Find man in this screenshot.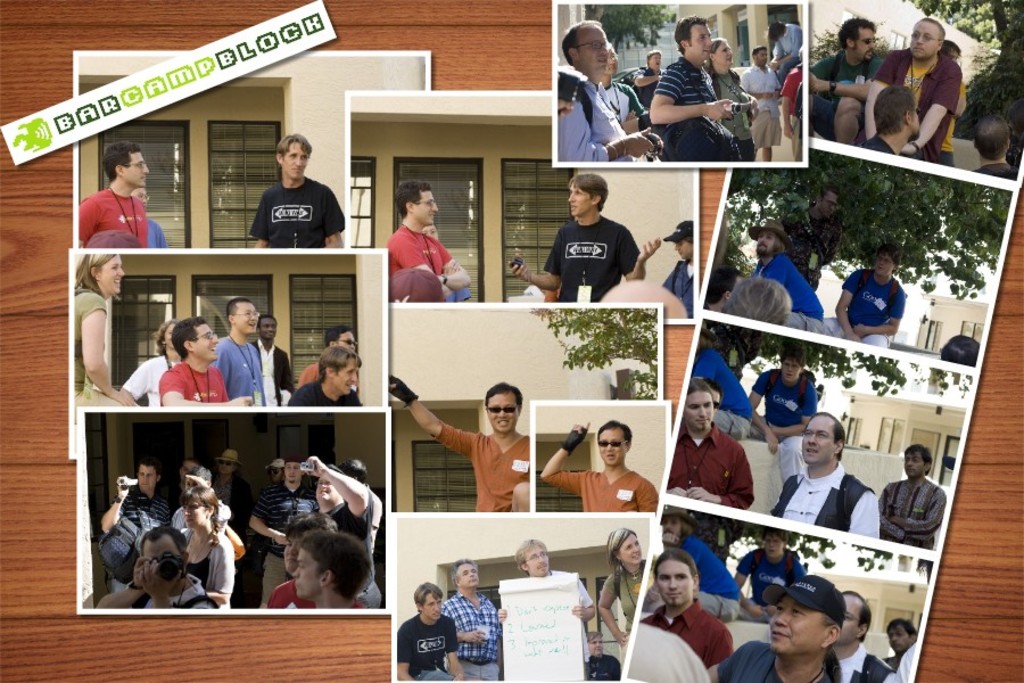
The bounding box for man is crop(717, 576, 837, 682).
